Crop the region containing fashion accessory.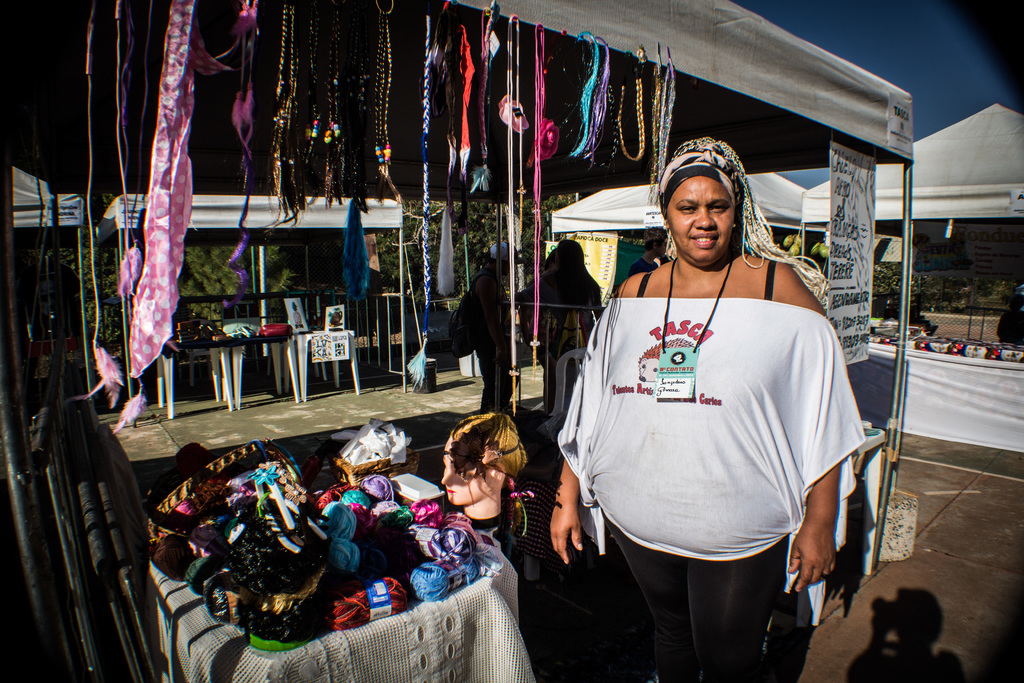
Crop region: crop(662, 45, 678, 186).
